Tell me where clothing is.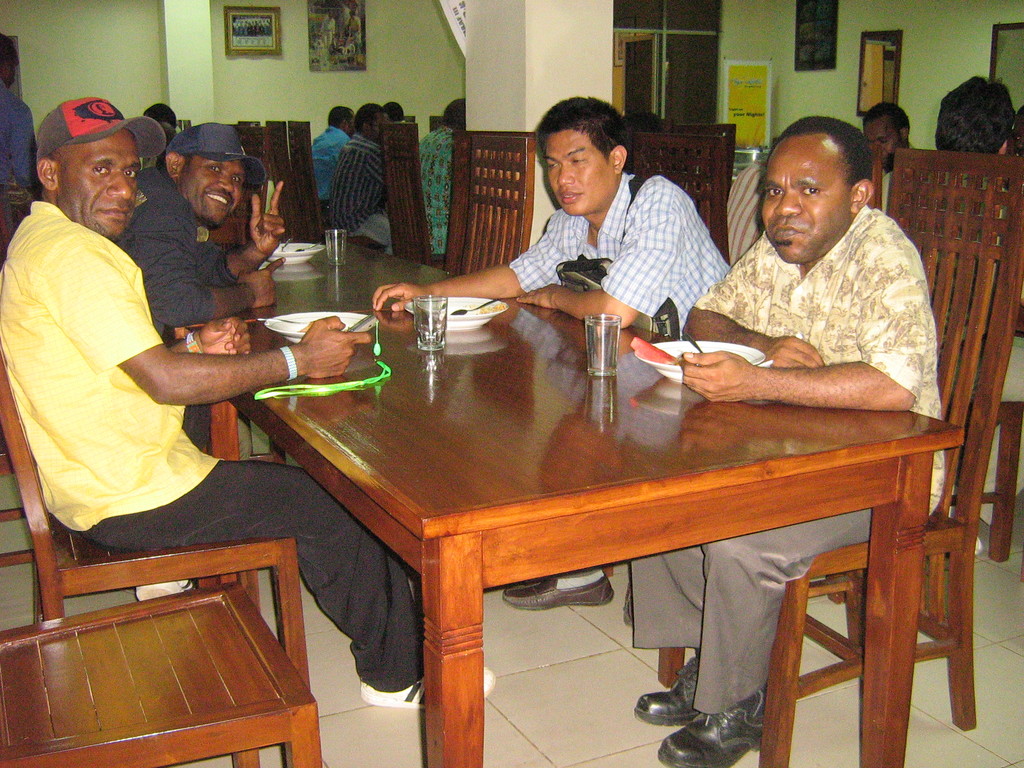
clothing is at [631,506,869,715].
